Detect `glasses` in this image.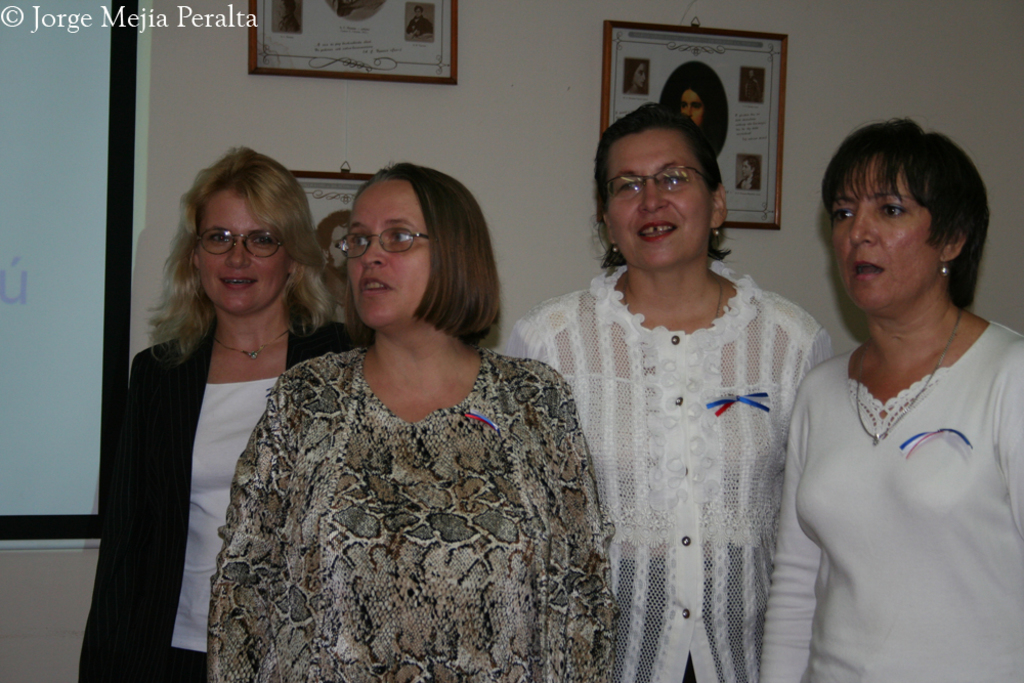
Detection: [left=335, top=228, right=432, bottom=262].
